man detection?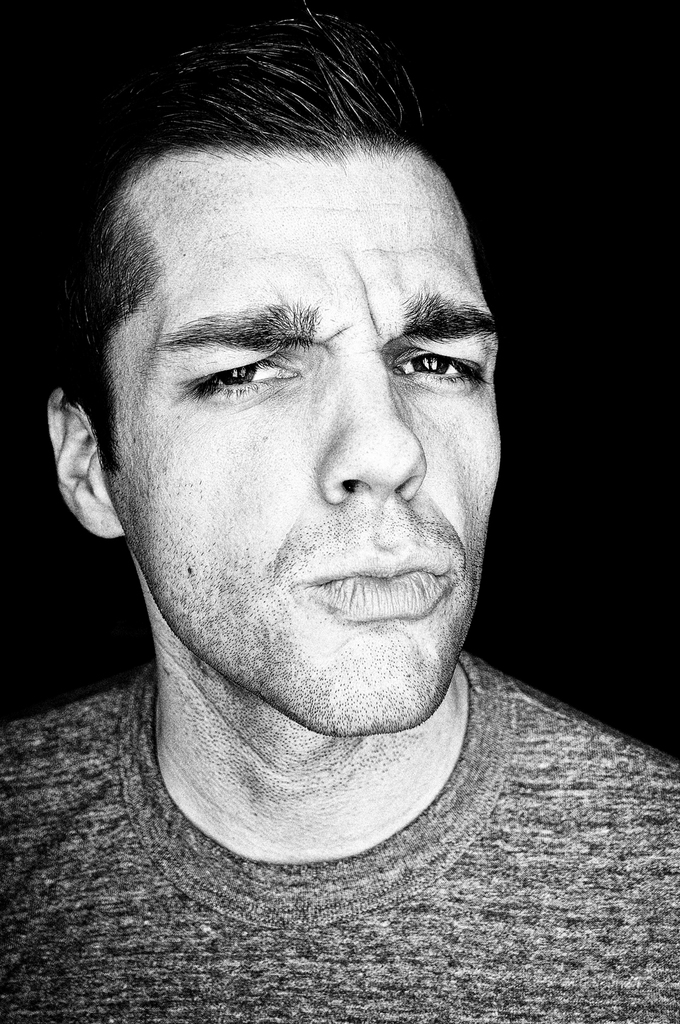
{"x1": 0, "y1": 0, "x2": 679, "y2": 1023}
